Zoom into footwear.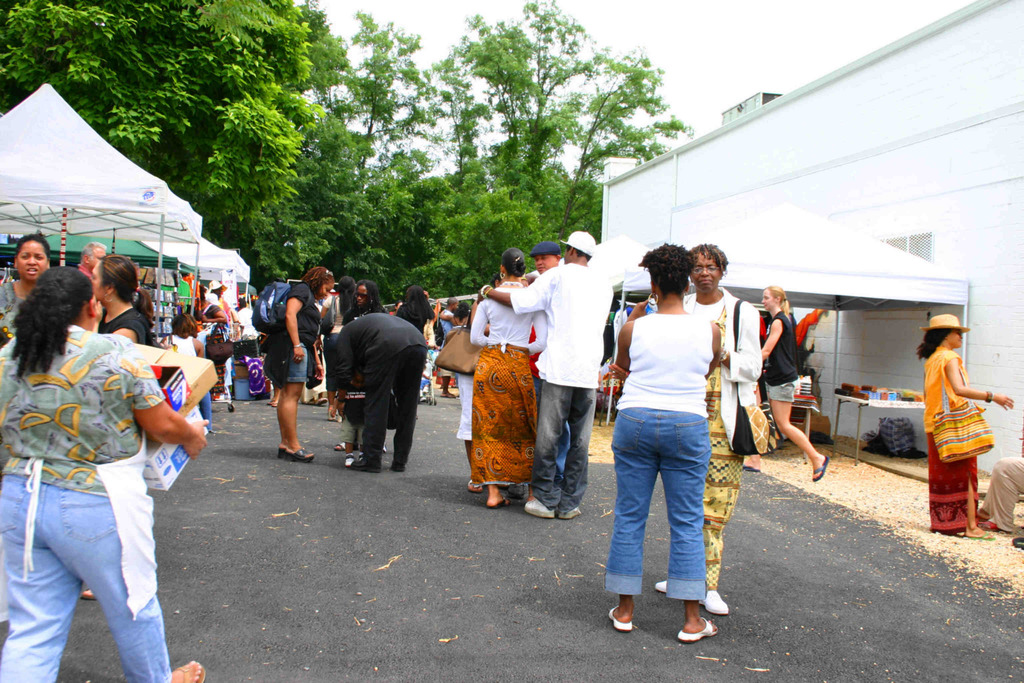
Zoom target: (284, 448, 314, 467).
